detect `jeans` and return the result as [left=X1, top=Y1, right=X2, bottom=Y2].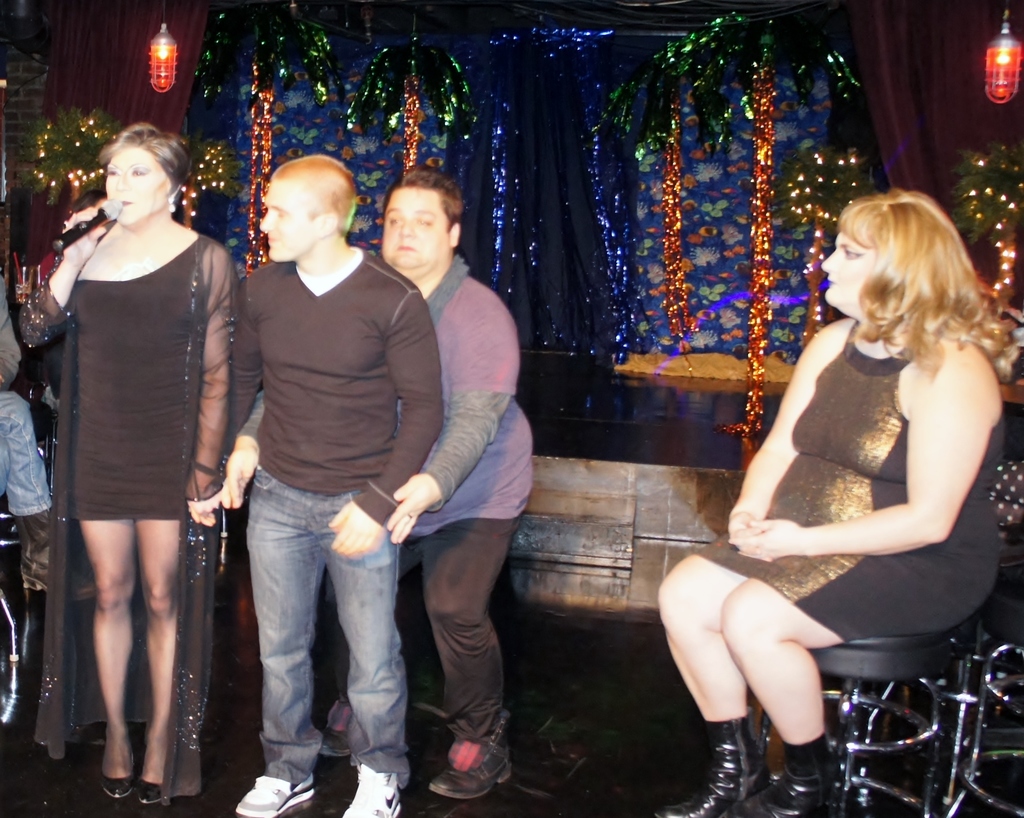
[left=228, top=483, right=403, bottom=790].
